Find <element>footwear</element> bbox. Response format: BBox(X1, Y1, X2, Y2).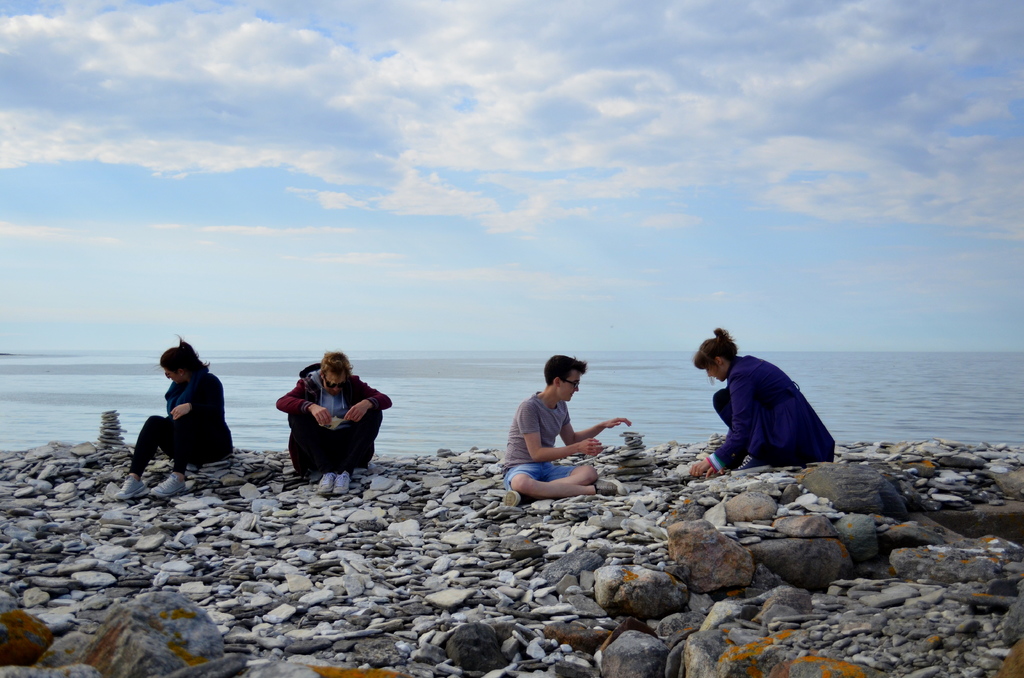
BBox(116, 475, 146, 501).
